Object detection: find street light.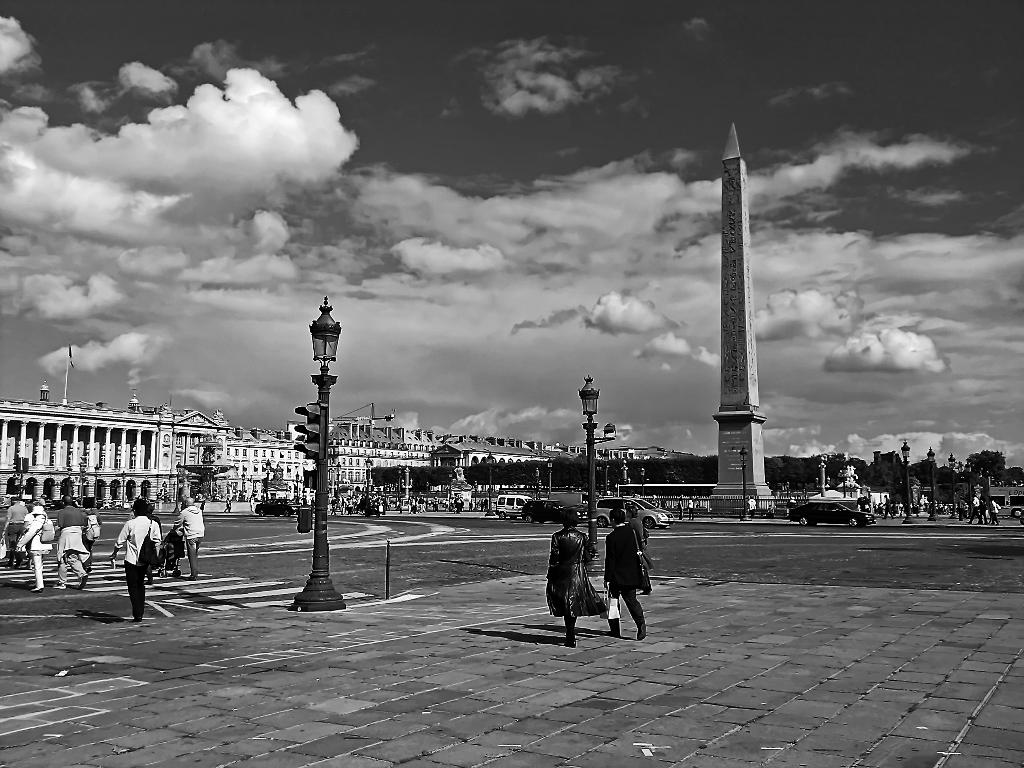
l=116, t=470, r=126, b=506.
